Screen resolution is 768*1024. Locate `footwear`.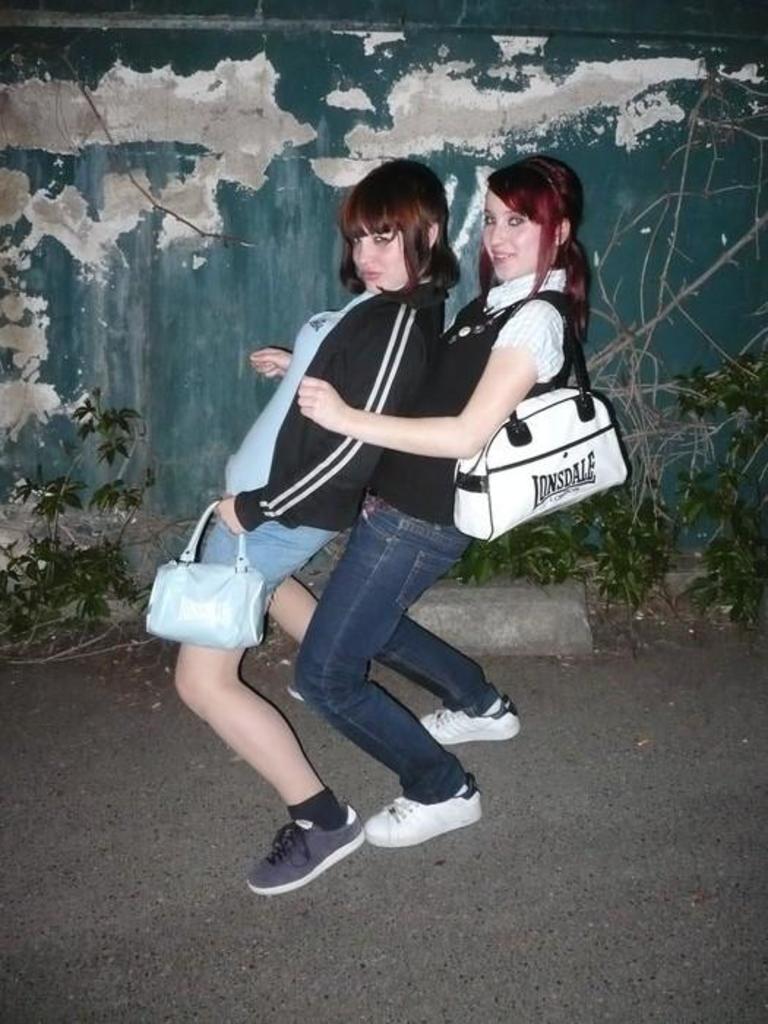
(x1=420, y1=692, x2=519, y2=736).
